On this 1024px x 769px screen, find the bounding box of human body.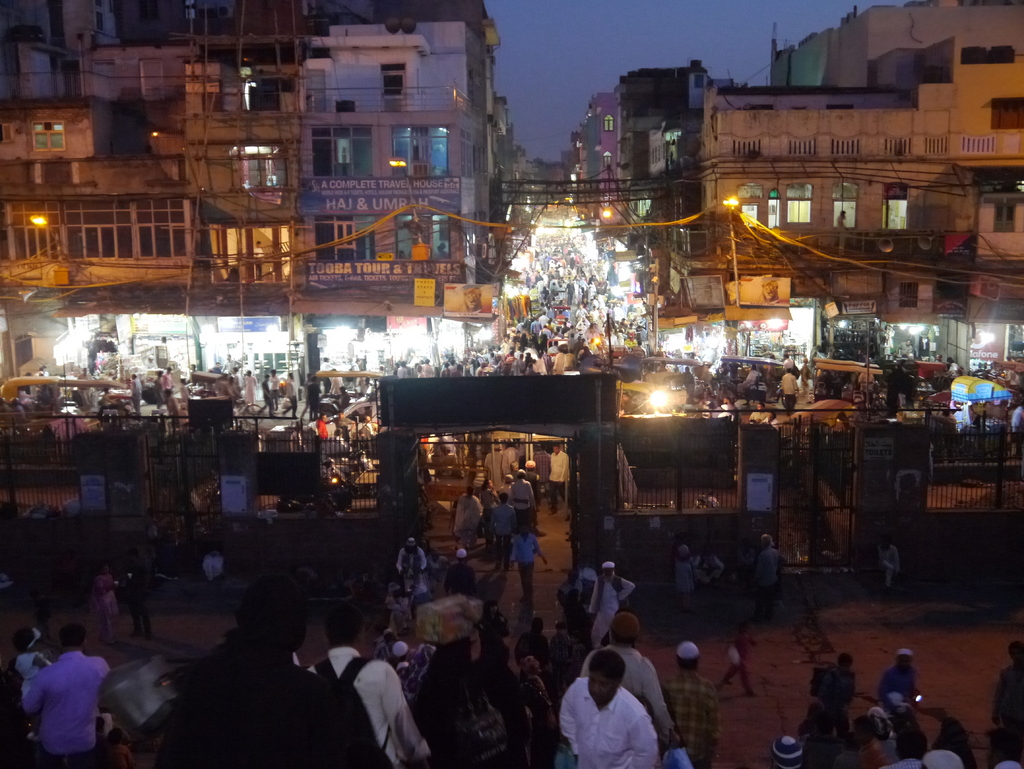
Bounding box: select_region(443, 546, 471, 594).
